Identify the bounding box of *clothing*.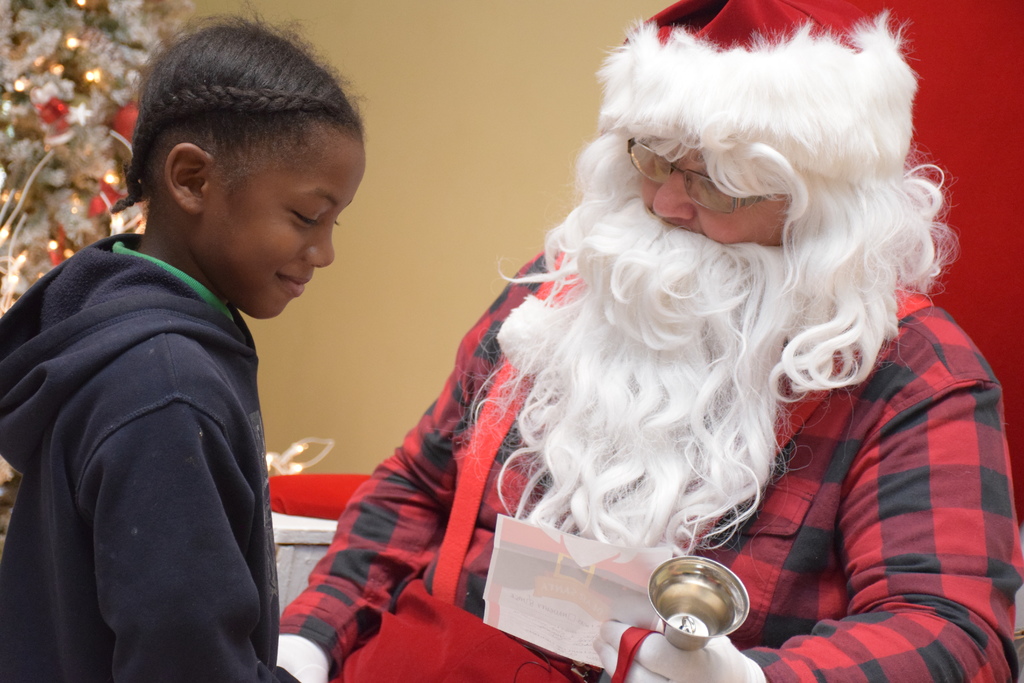
crop(271, 234, 1023, 680).
